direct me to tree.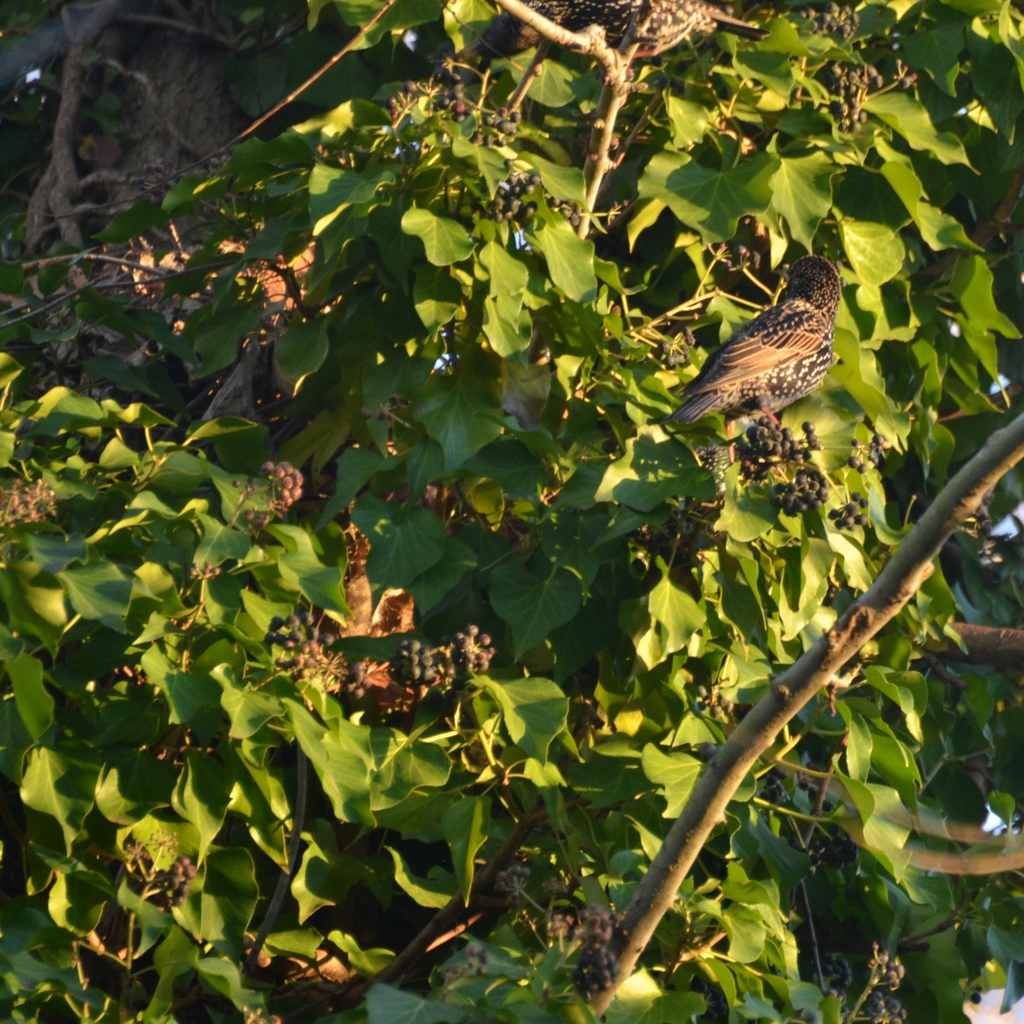
Direction: {"left": 0, "top": 0, "right": 1023, "bottom": 1011}.
